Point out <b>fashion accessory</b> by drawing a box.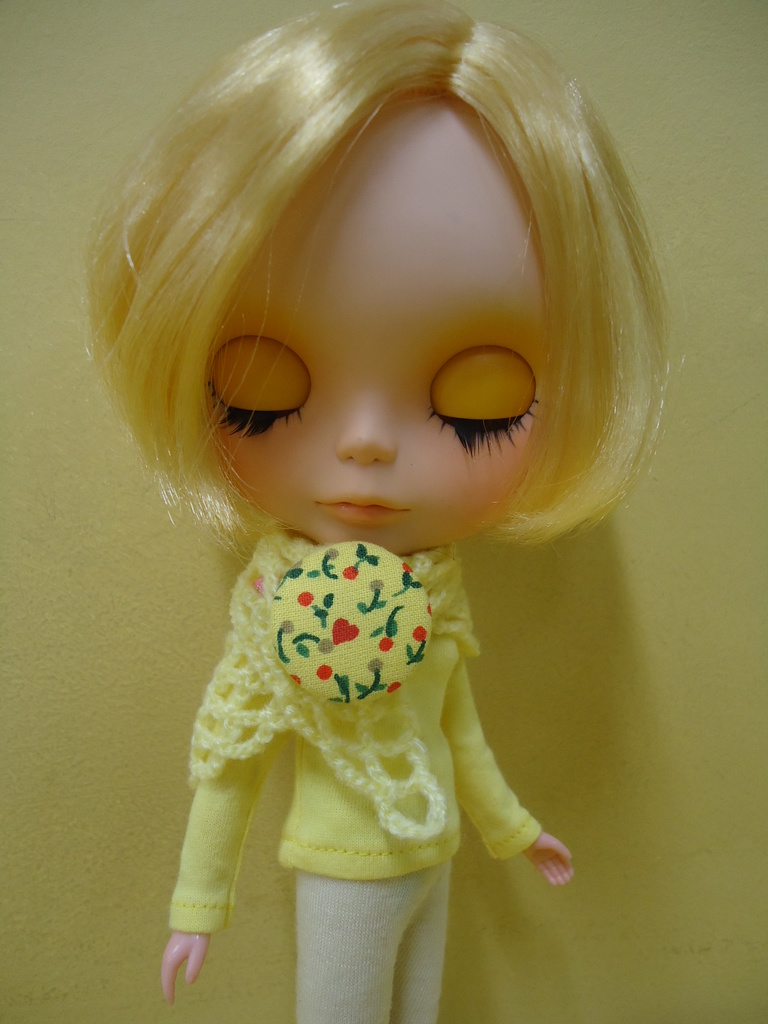
(191,529,478,838).
